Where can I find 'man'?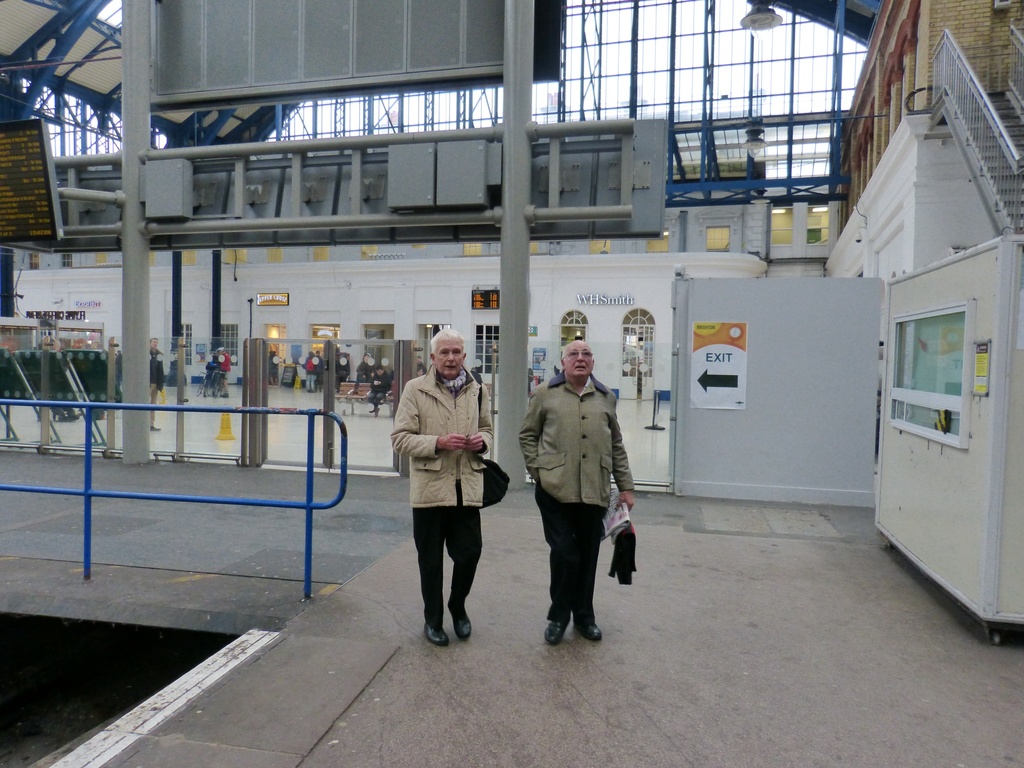
You can find it at BBox(470, 367, 484, 387).
